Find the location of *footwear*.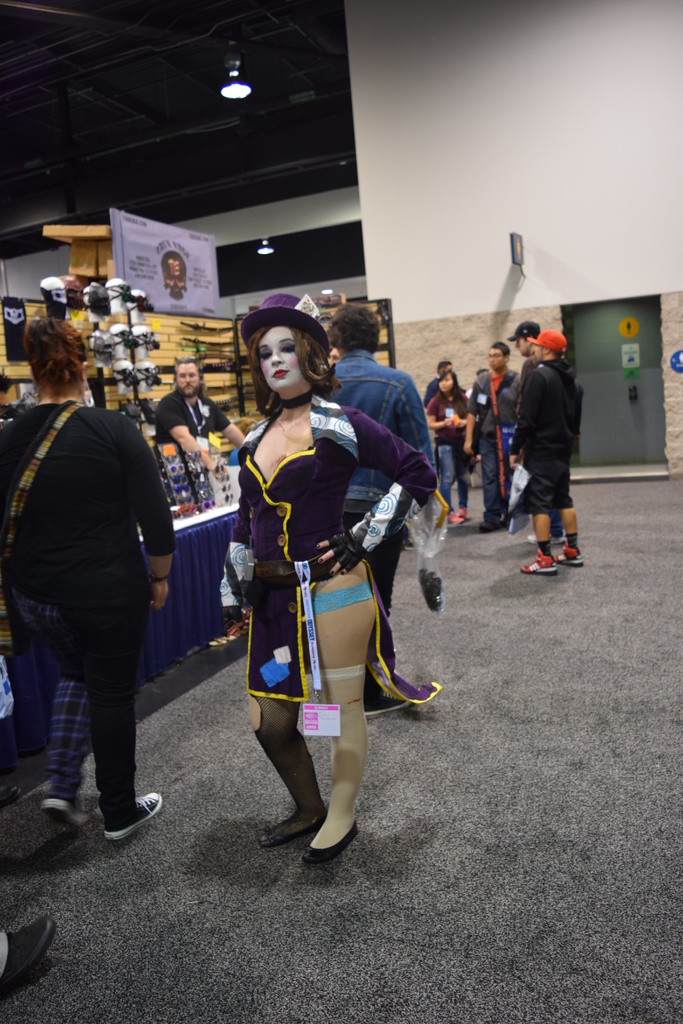
Location: Rect(514, 548, 559, 572).
